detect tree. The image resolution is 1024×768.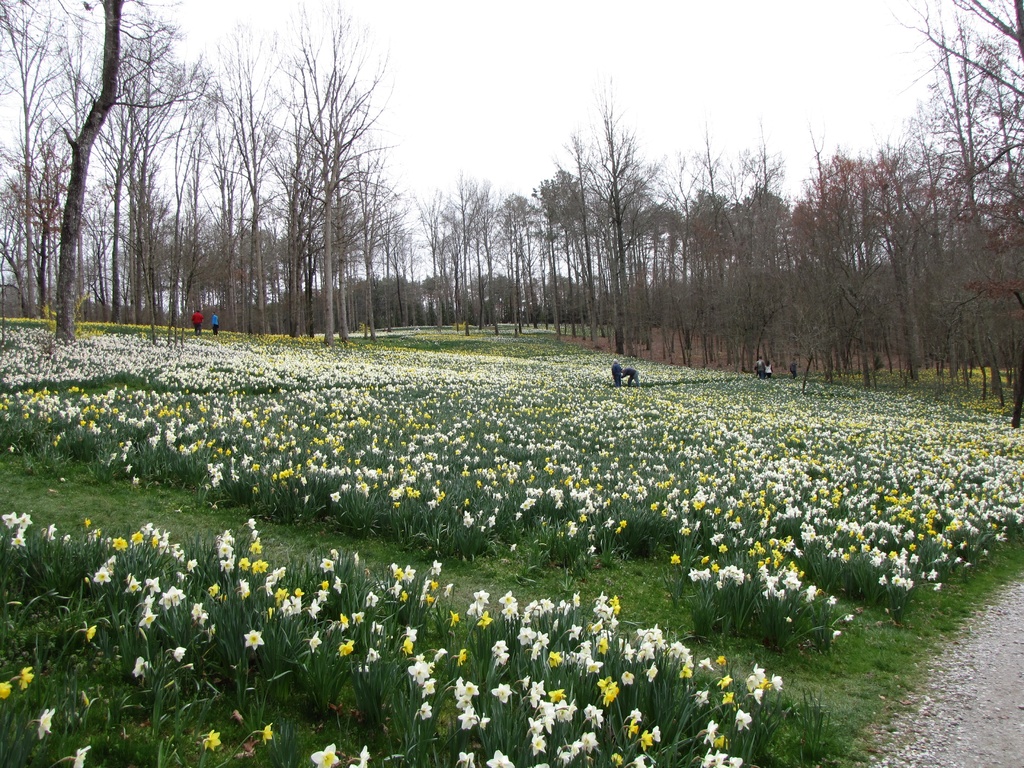
locate(876, 108, 970, 385).
